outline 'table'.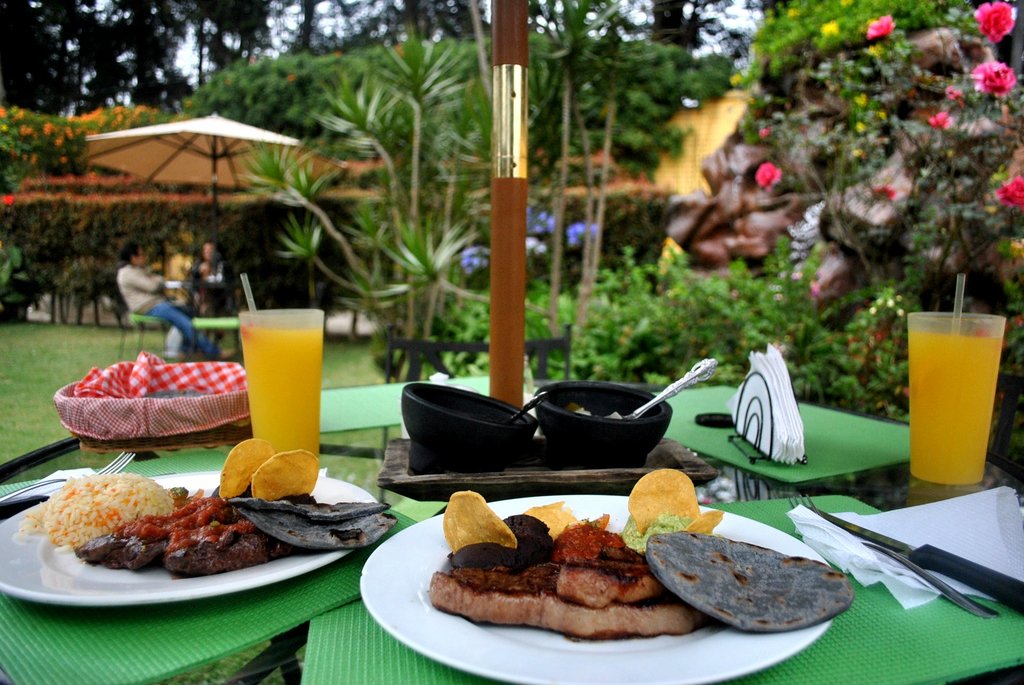
Outline: (x1=0, y1=338, x2=1023, y2=684).
